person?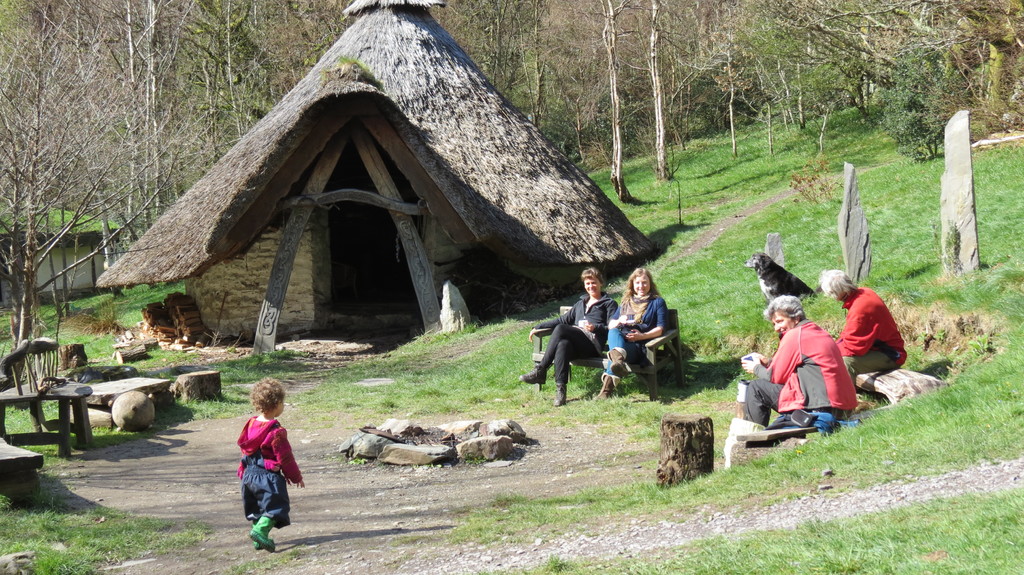
<bbox>814, 267, 908, 398</bbox>
